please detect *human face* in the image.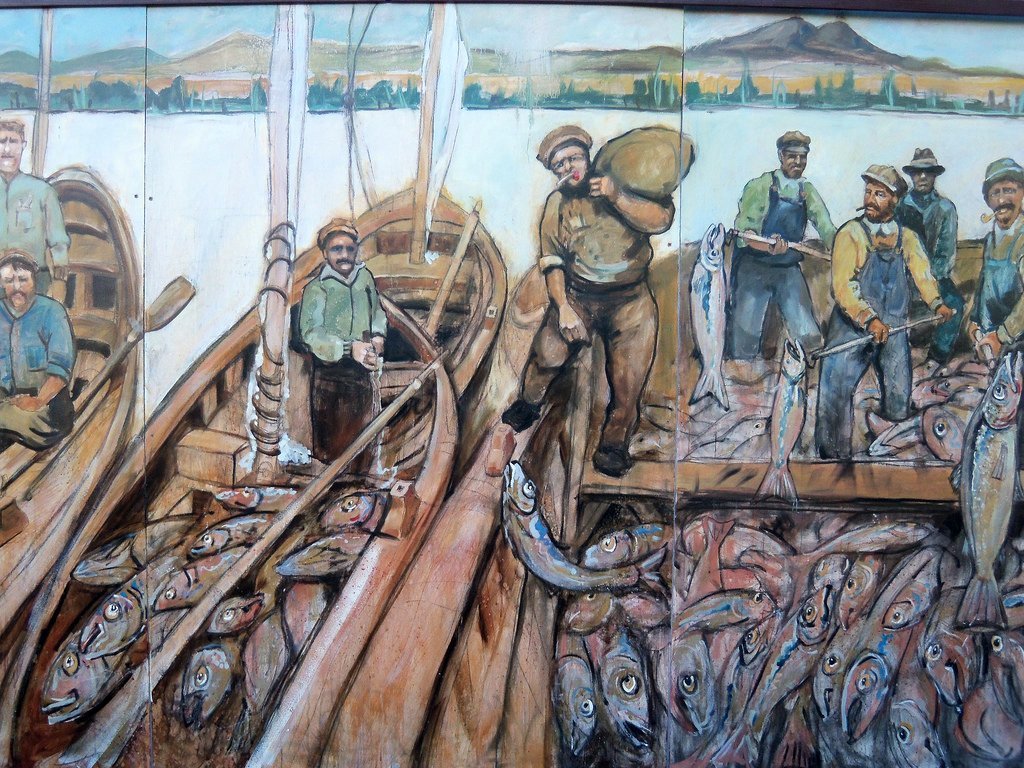
rect(987, 185, 1020, 221).
